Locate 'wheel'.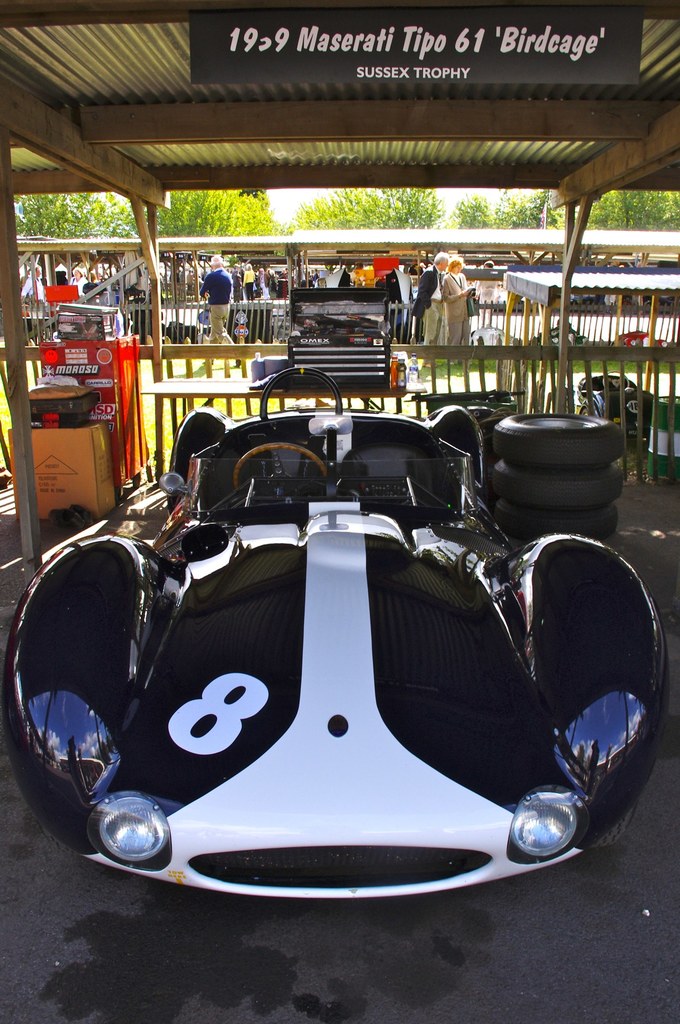
Bounding box: (x1=492, y1=411, x2=626, y2=470).
